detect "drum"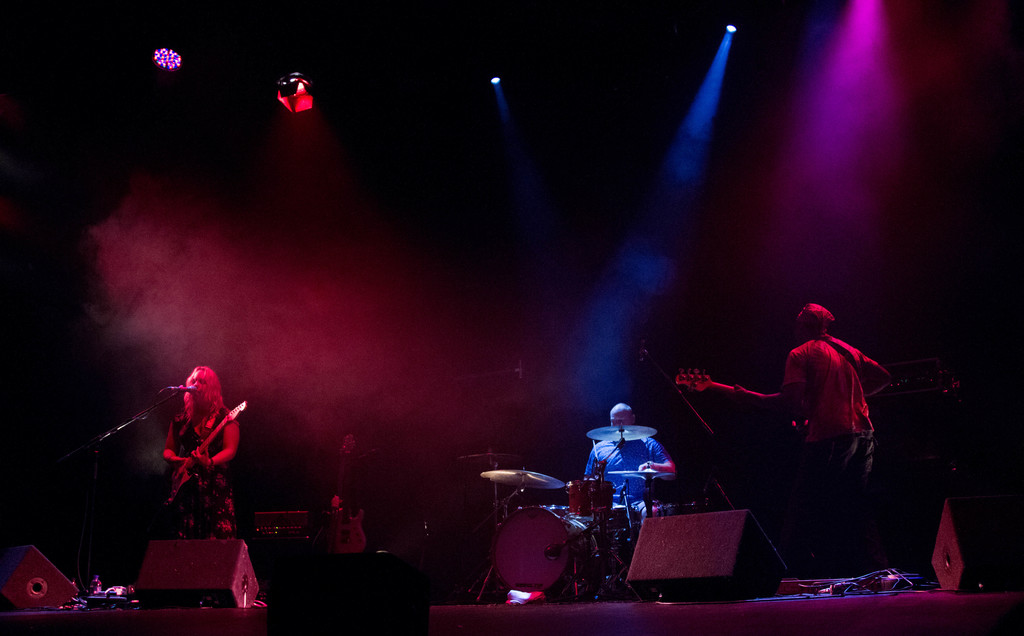
Rect(596, 505, 642, 530)
